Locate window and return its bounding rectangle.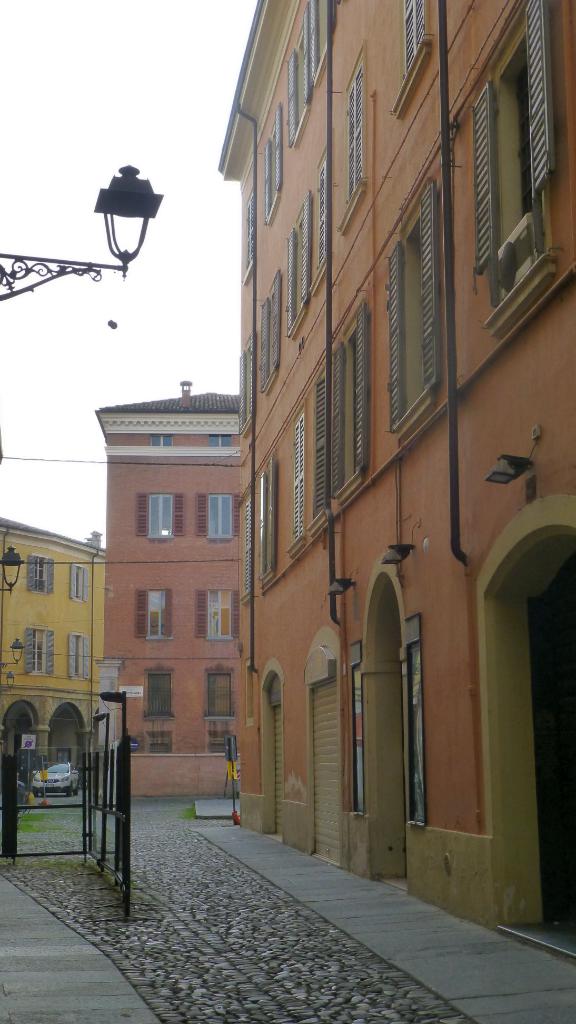
<bbox>253, 451, 280, 586</bbox>.
